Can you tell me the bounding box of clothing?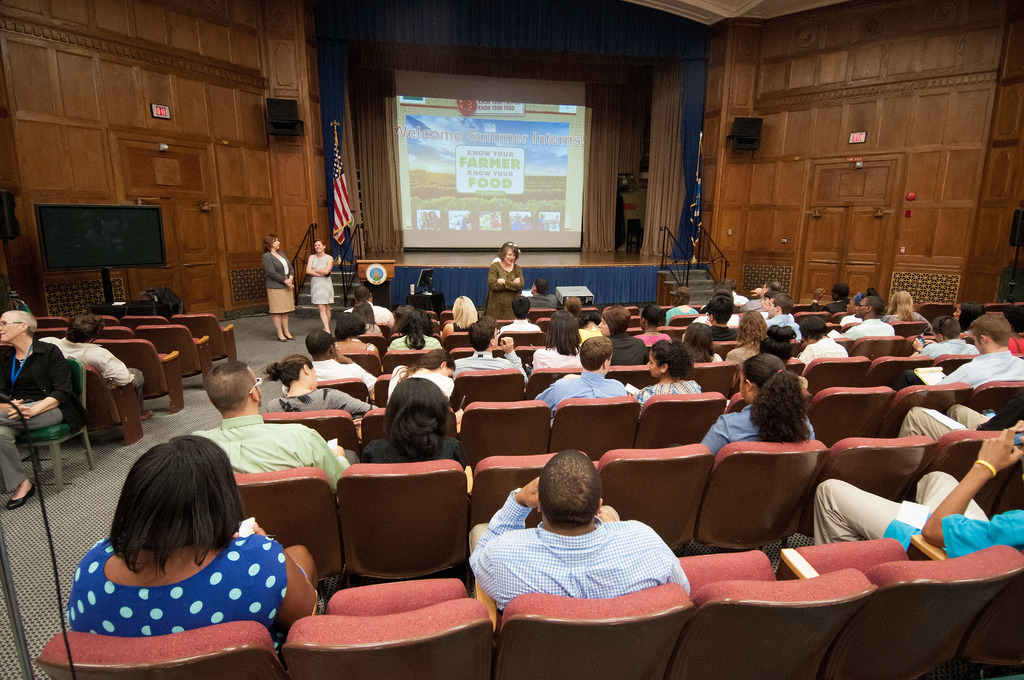
locate(278, 355, 374, 399).
